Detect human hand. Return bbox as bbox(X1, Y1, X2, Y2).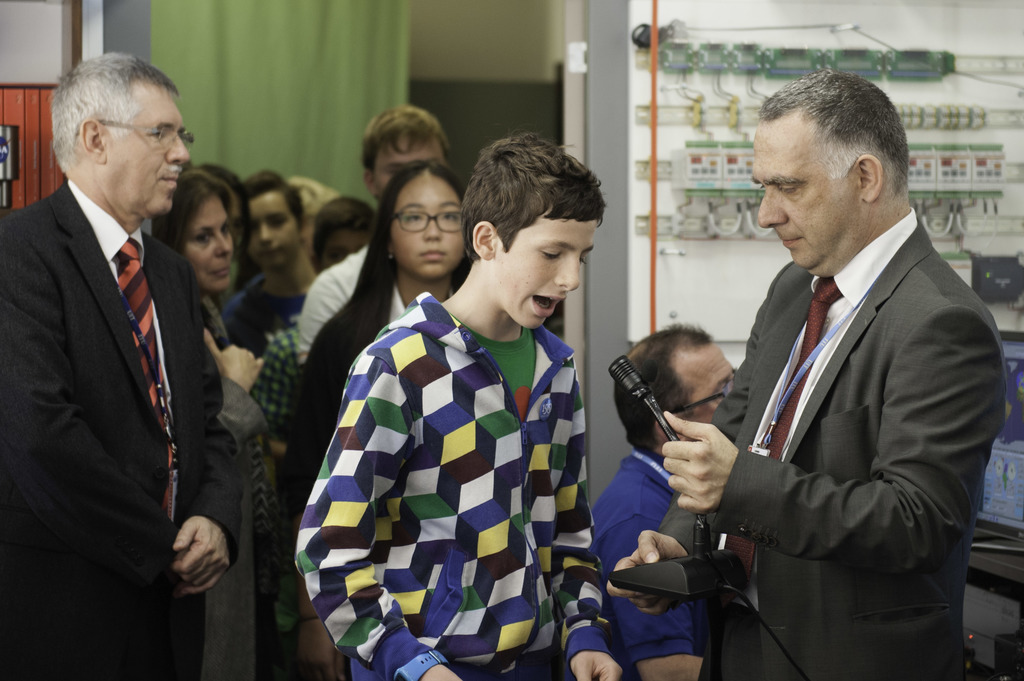
bbox(570, 652, 623, 680).
